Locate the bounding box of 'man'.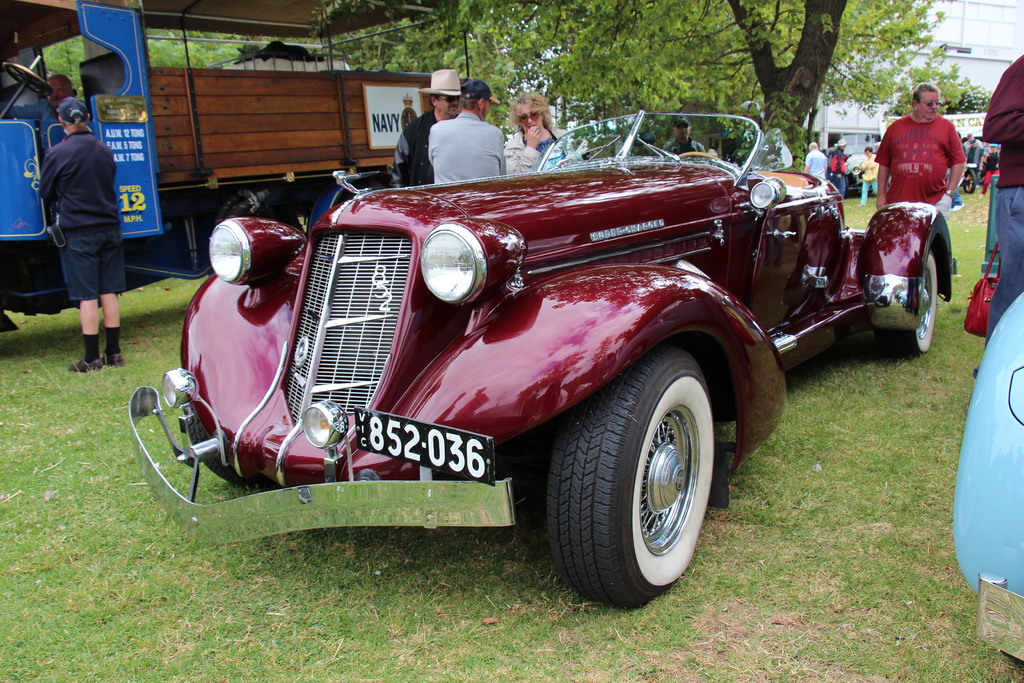
Bounding box: 828/140/849/198.
